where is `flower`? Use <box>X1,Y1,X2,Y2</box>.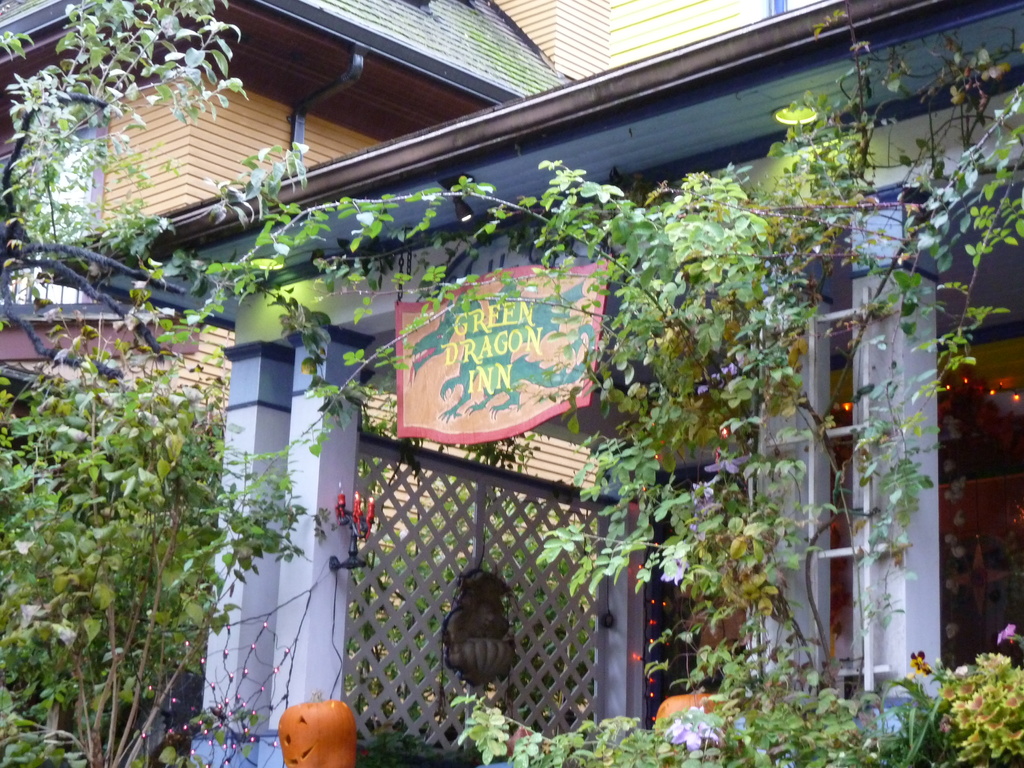
<box>778,106,817,131</box>.
